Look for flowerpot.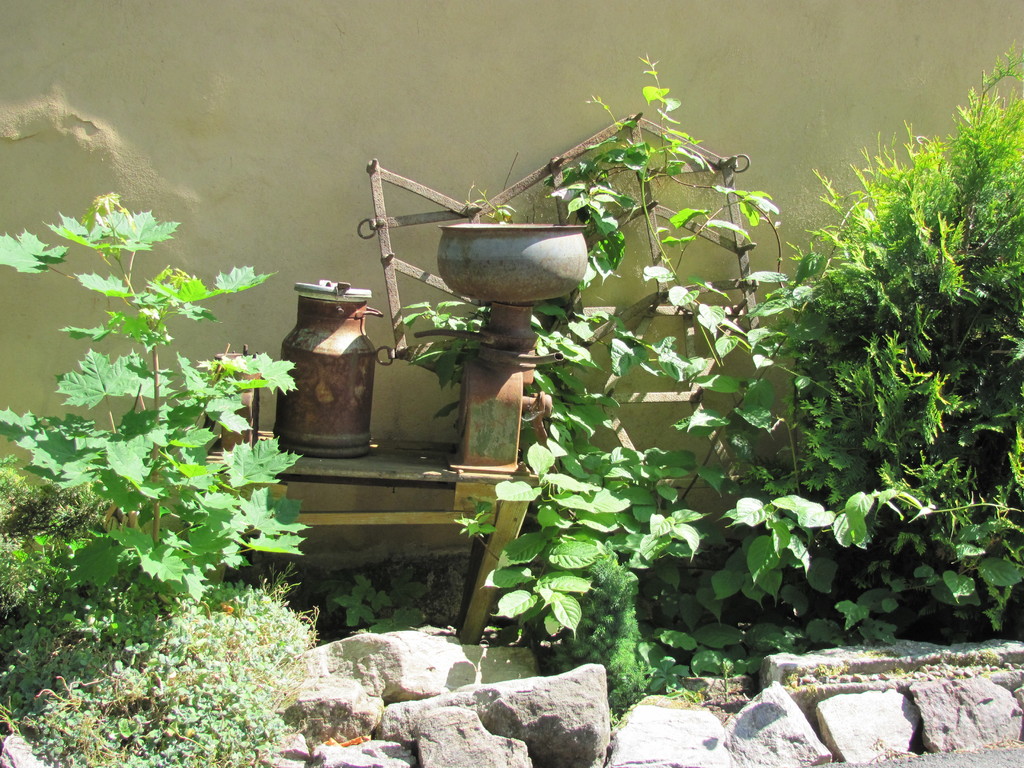
Found: 437/225/589/304.
